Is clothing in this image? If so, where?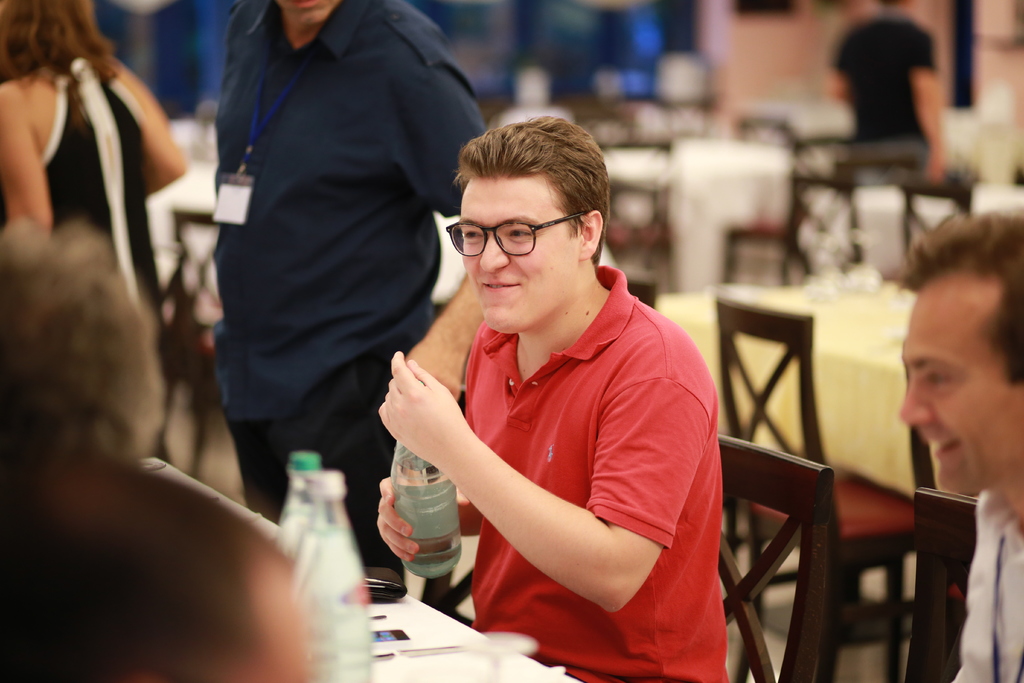
Yes, at bbox=[458, 259, 732, 682].
